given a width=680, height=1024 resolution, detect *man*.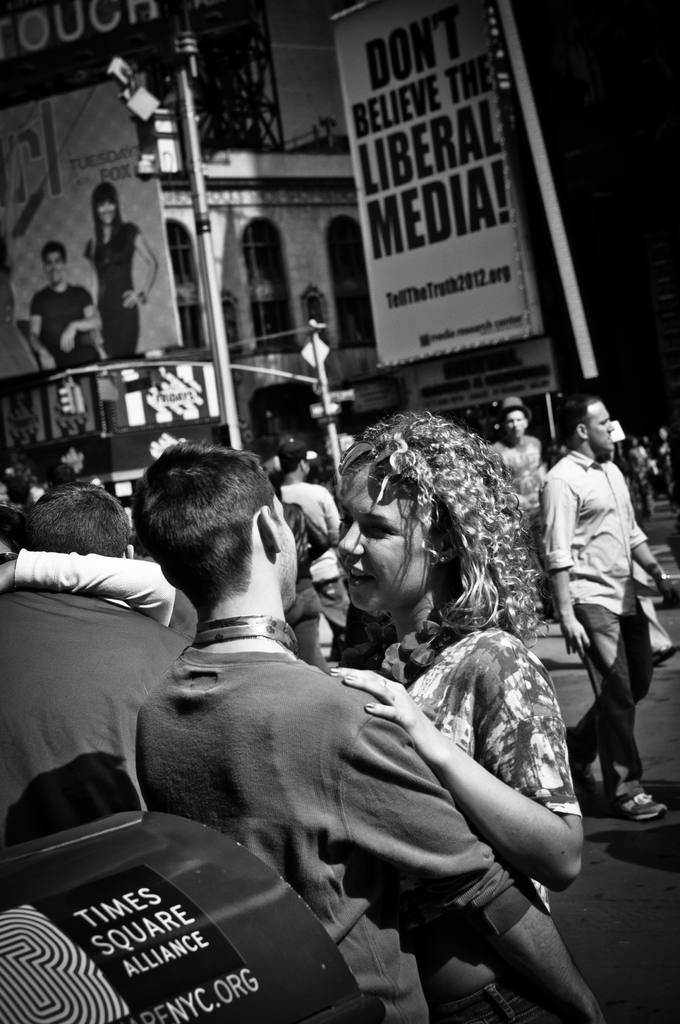
Rect(544, 397, 679, 824).
